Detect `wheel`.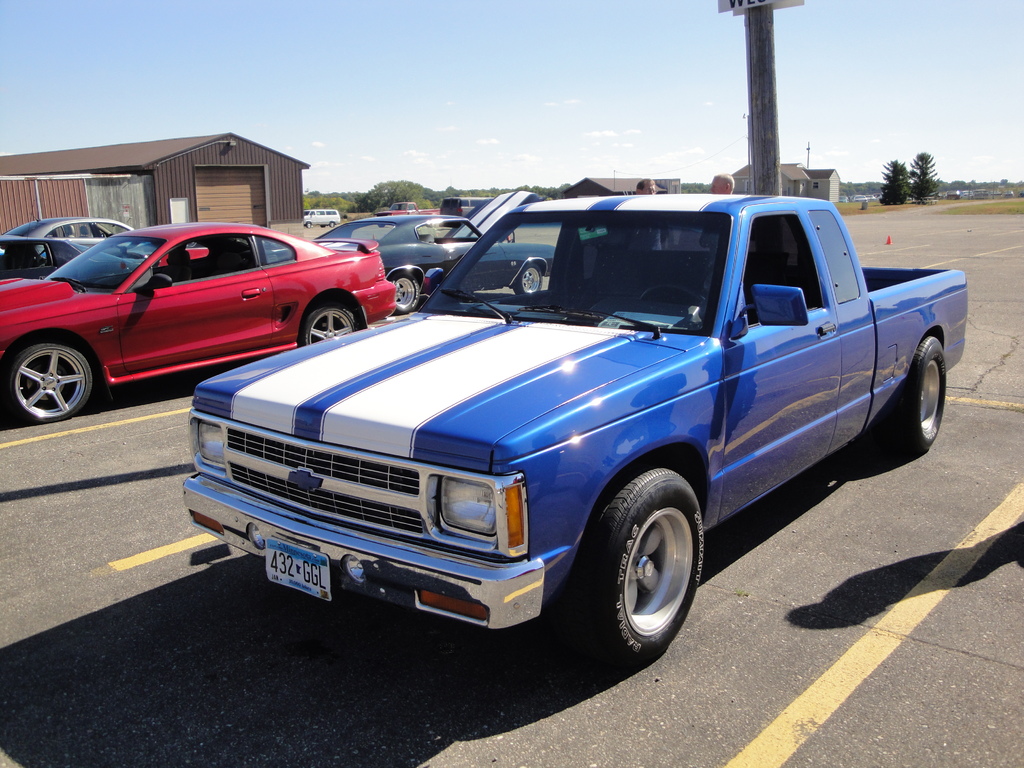
Detected at bbox=(557, 462, 704, 659).
